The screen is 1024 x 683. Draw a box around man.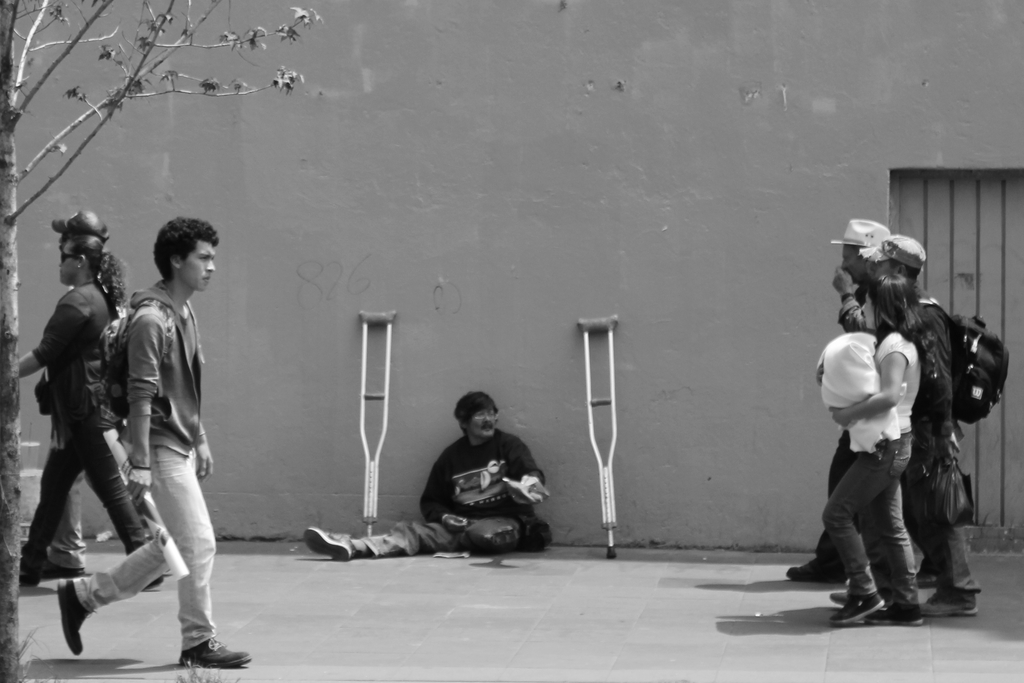
(x1=70, y1=218, x2=220, y2=673).
